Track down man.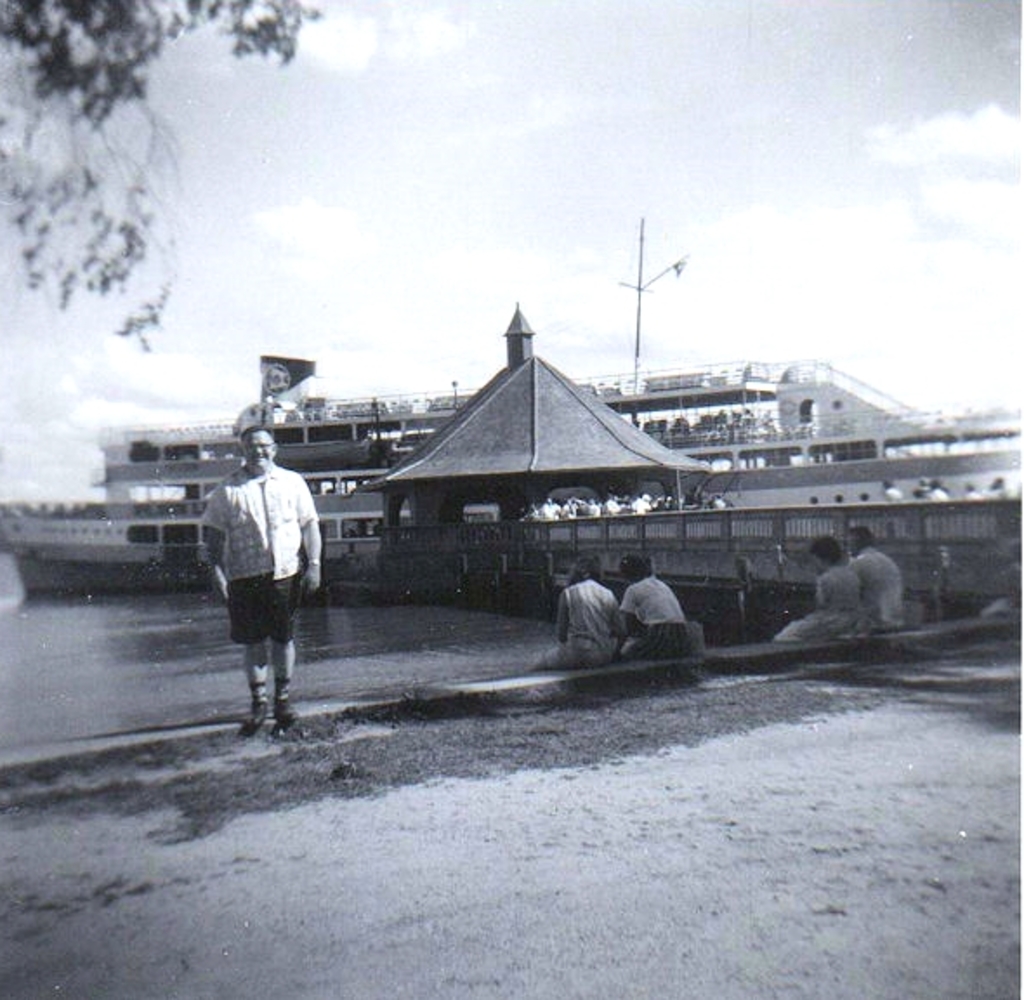
Tracked to <box>200,431,326,740</box>.
